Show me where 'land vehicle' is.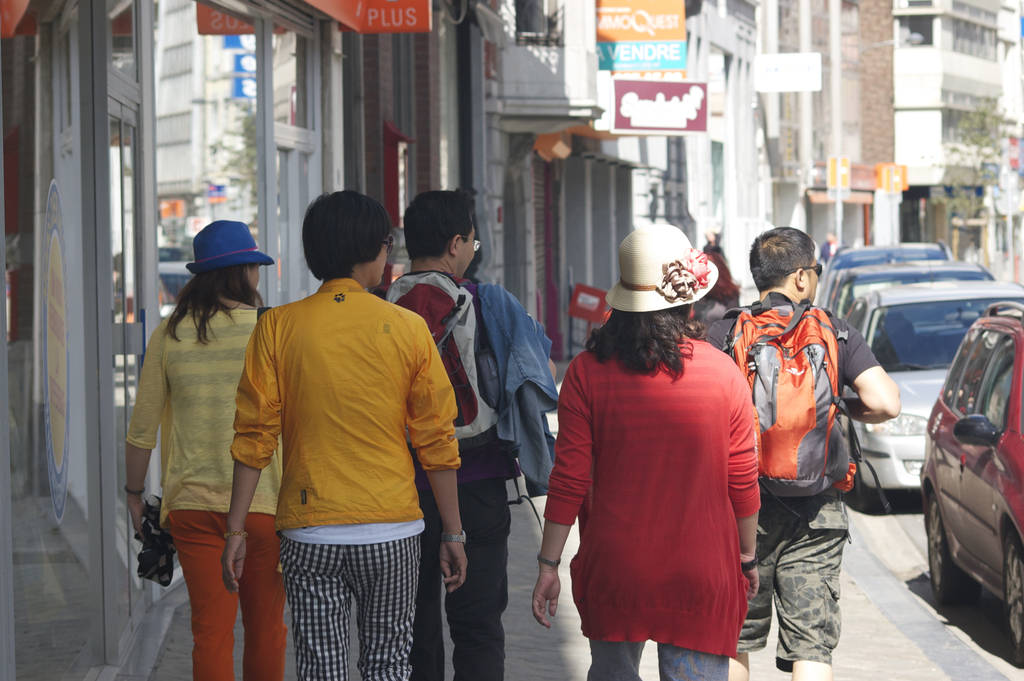
'land vehicle' is at box=[825, 239, 955, 307].
